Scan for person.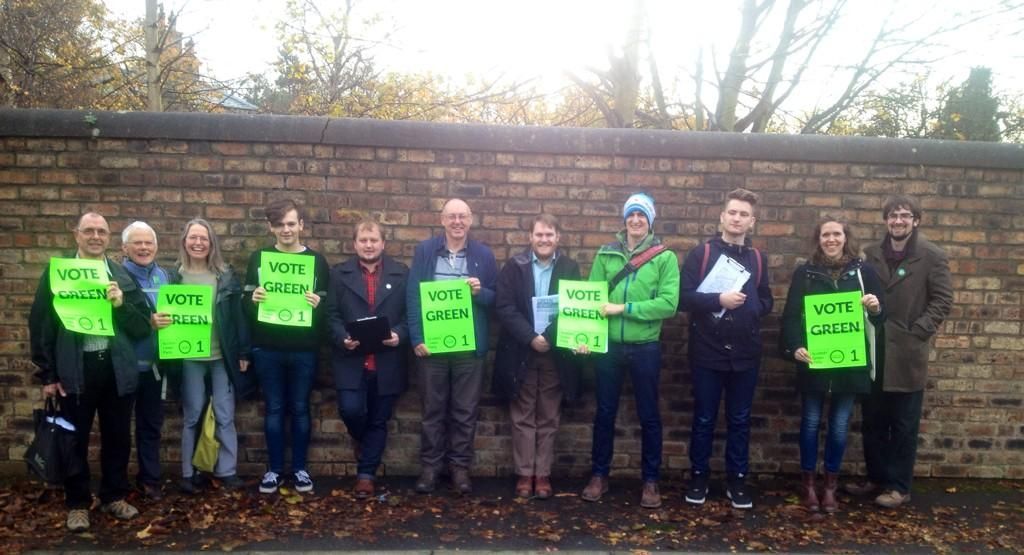
Scan result: region(583, 187, 680, 507).
